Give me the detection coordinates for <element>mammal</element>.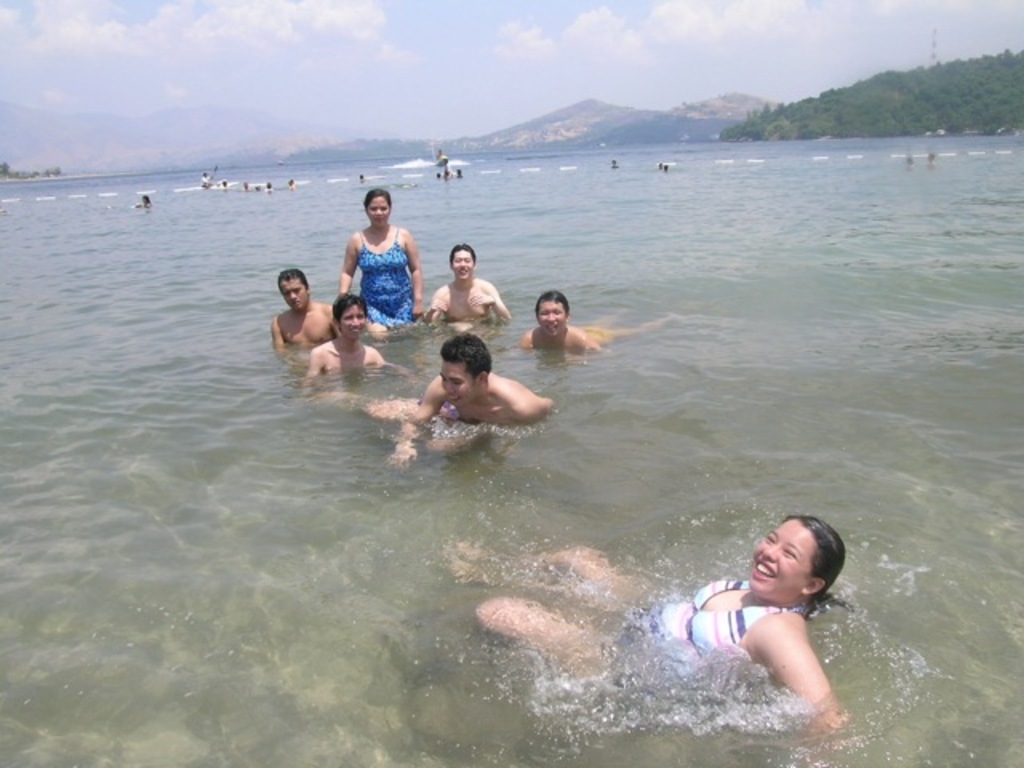
[left=264, top=264, right=336, bottom=357].
